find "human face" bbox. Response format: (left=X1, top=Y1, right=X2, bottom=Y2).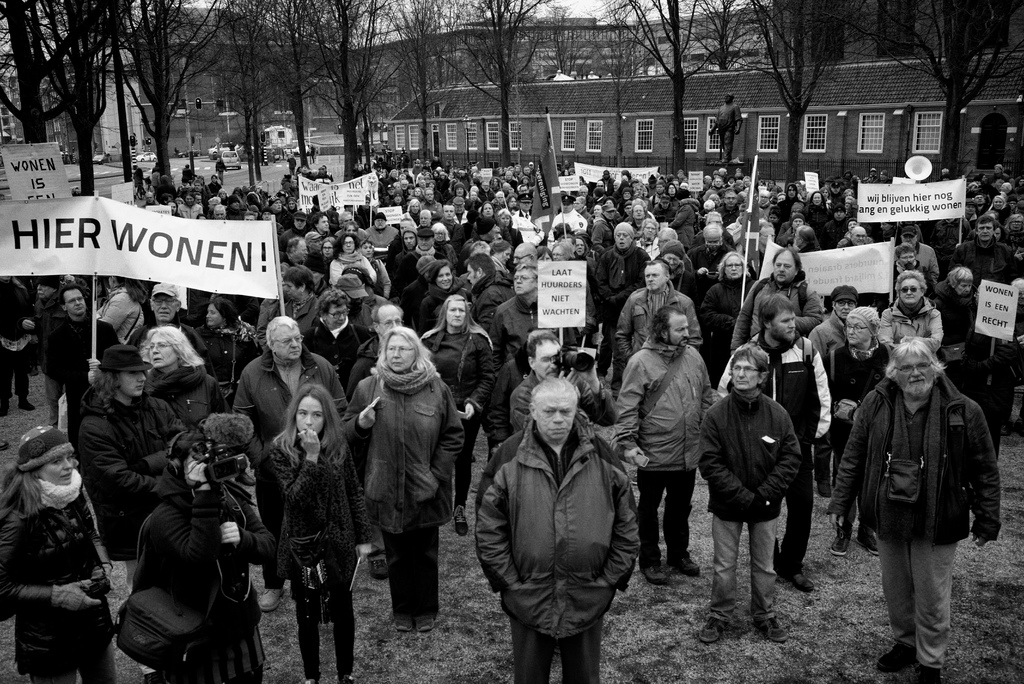
(left=168, top=202, right=177, bottom=213).
